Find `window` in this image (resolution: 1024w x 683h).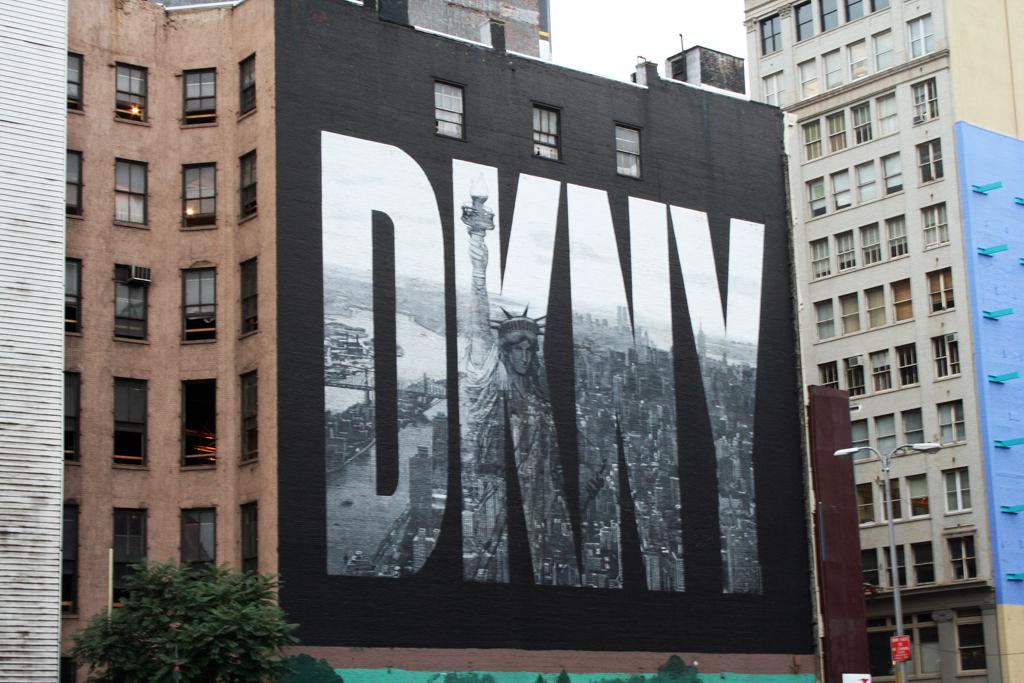
box=[110, 509, 147, 612].
